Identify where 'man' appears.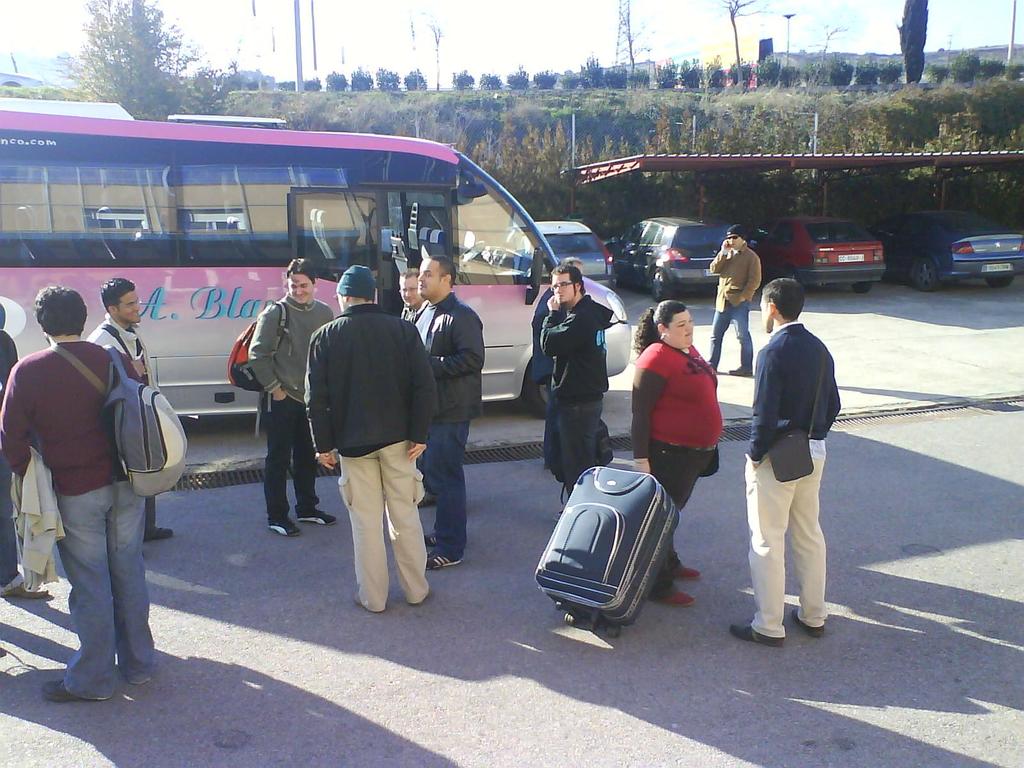
Appears at (left=245, top=257, right=338, bottom=538).
